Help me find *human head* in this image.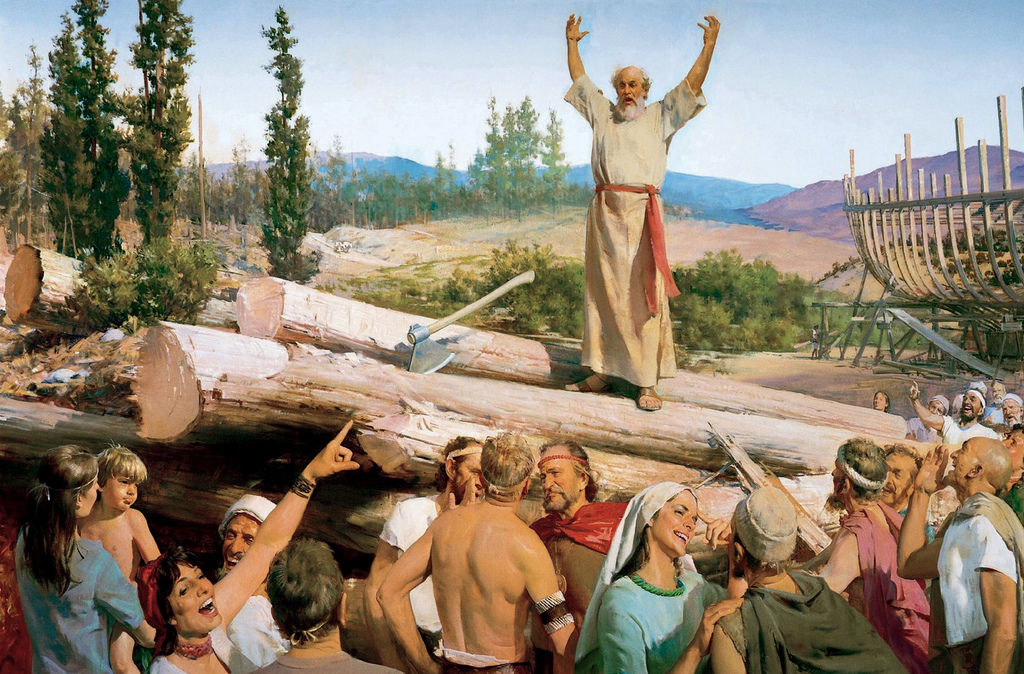
Found it: {"left": 995, "top": 423, "right": 1023, "bottom": 479}.
